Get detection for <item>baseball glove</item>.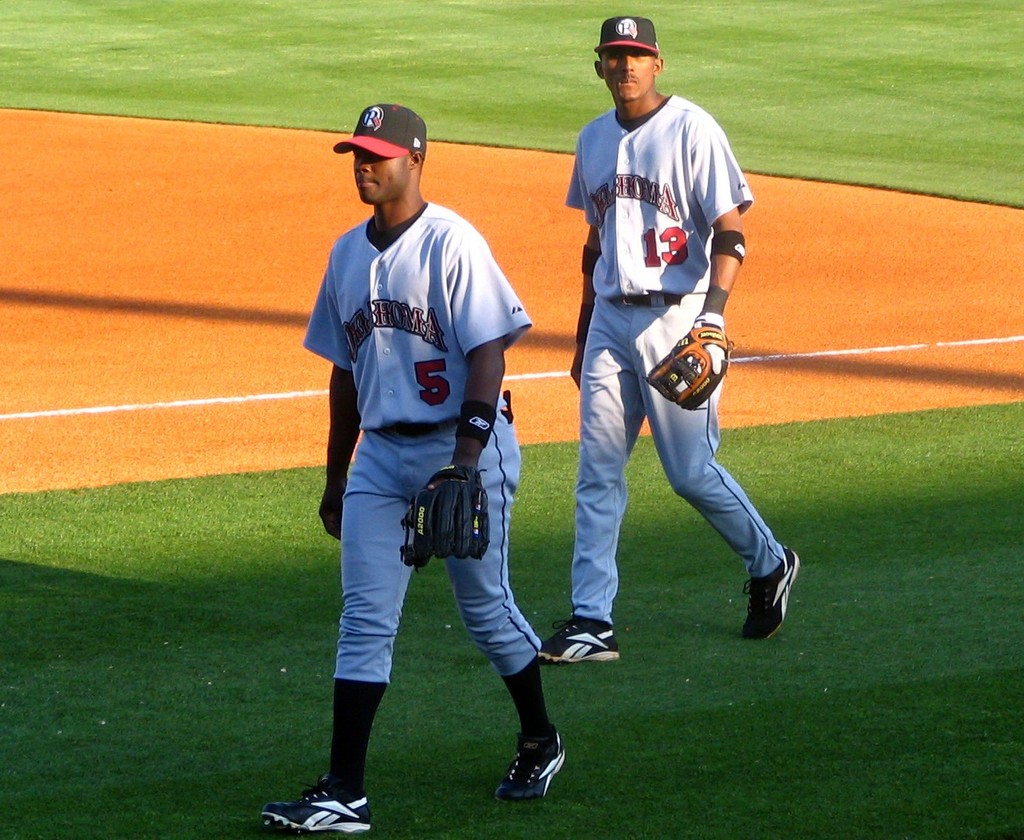
Detection: 405,457,489,565.
